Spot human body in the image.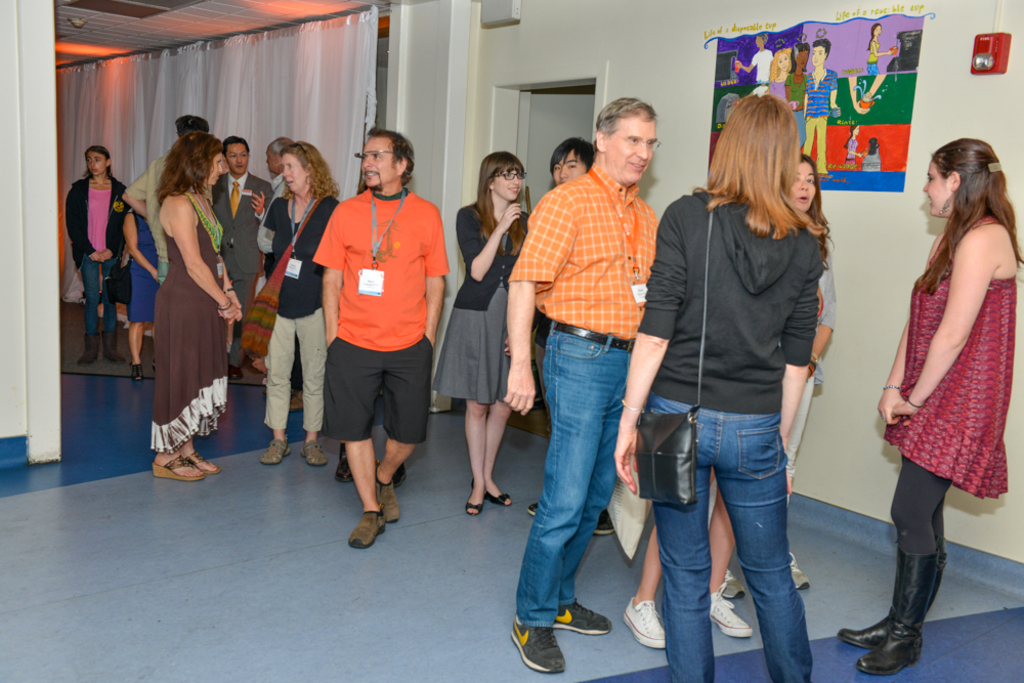
human body found at detection(119, 108, 211, 283).
